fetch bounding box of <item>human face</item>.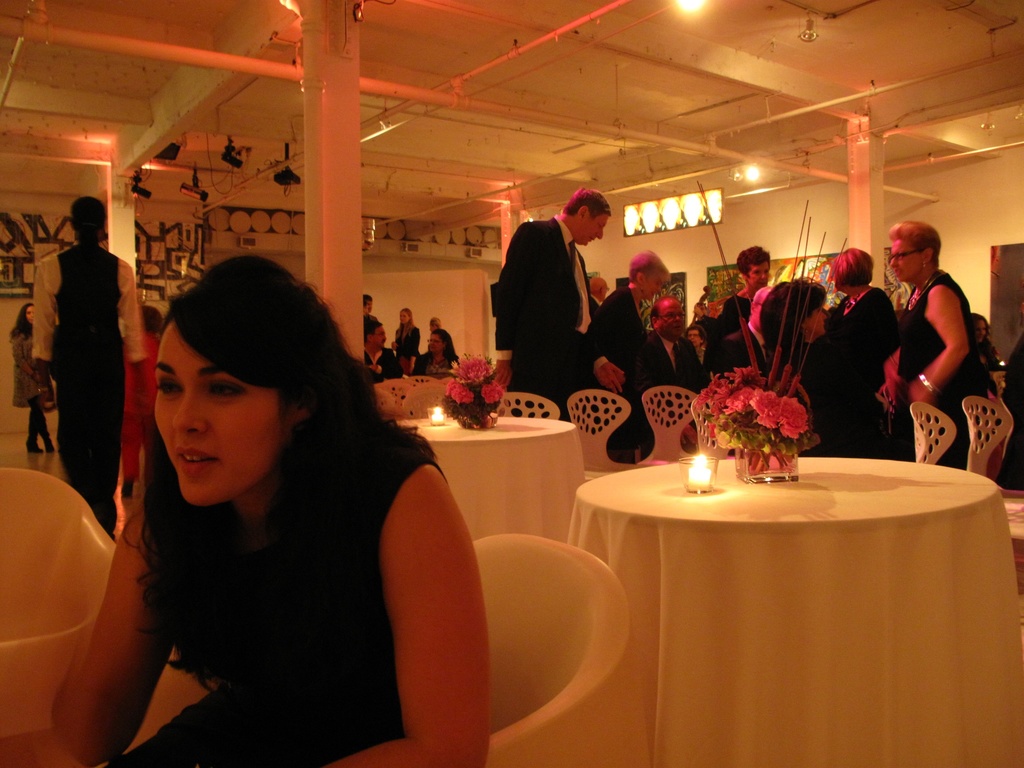
Bbox: {"x1": 372, "y1": 325, "x2": 387, "y2": 345}.
